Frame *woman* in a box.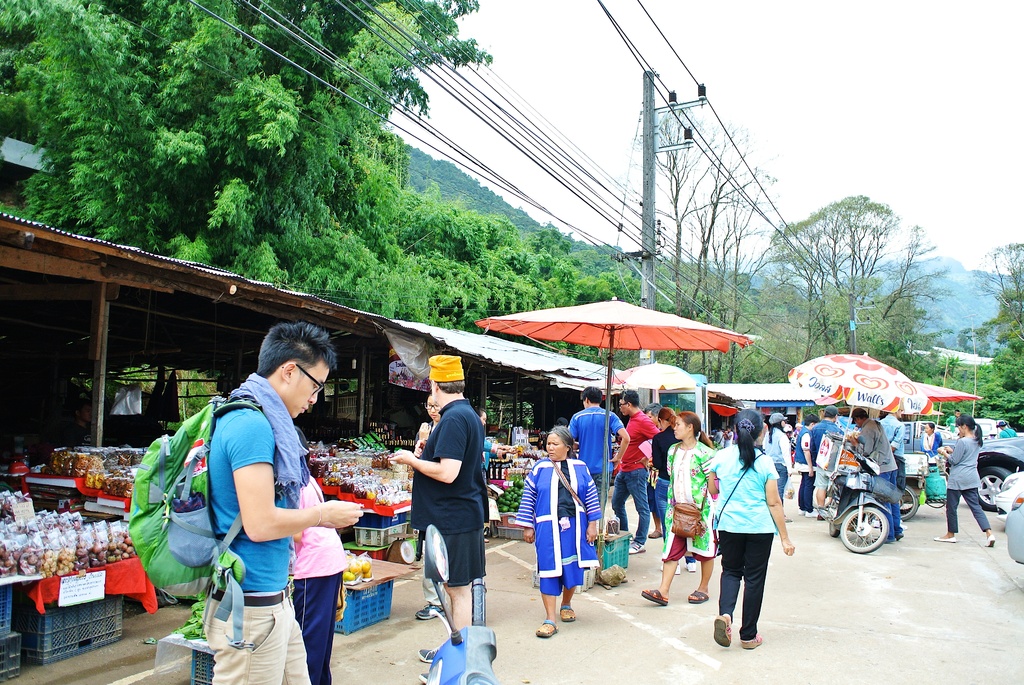
<region>646, 407, 700, 574</region>.
